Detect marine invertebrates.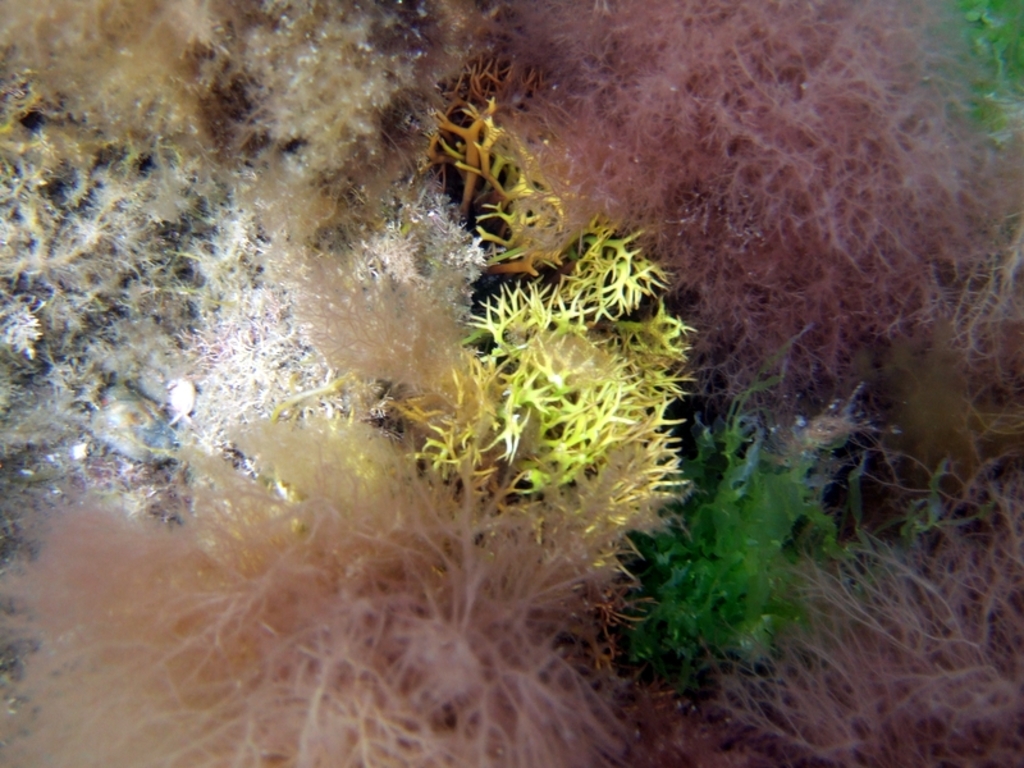
Detected at region(8, 0, 262, 212).
